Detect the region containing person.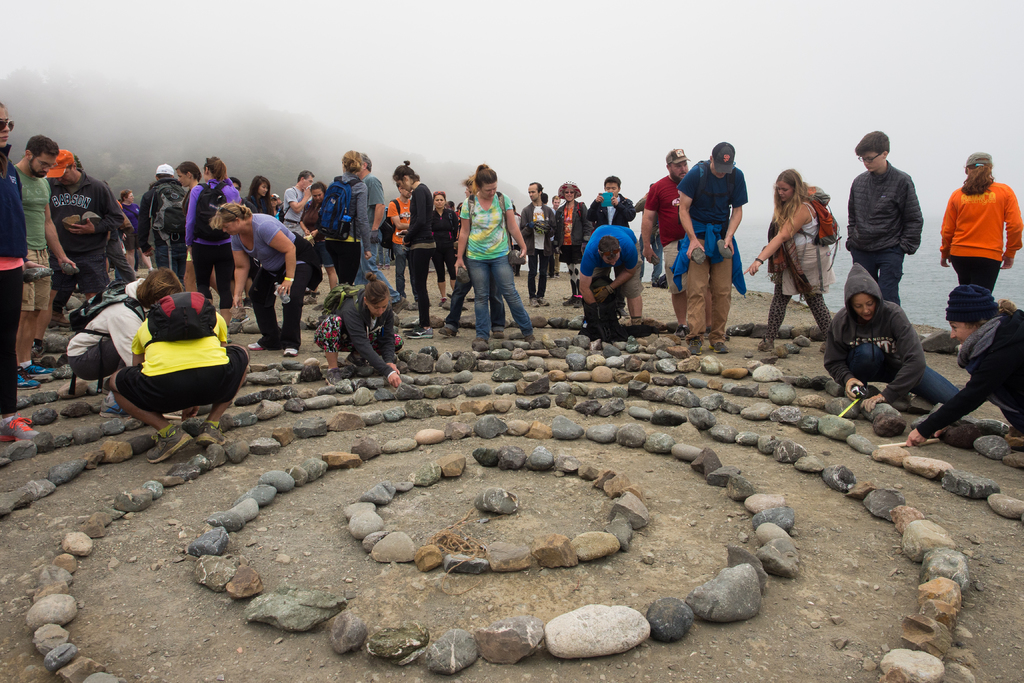
box(464, 165, 530, 339).
